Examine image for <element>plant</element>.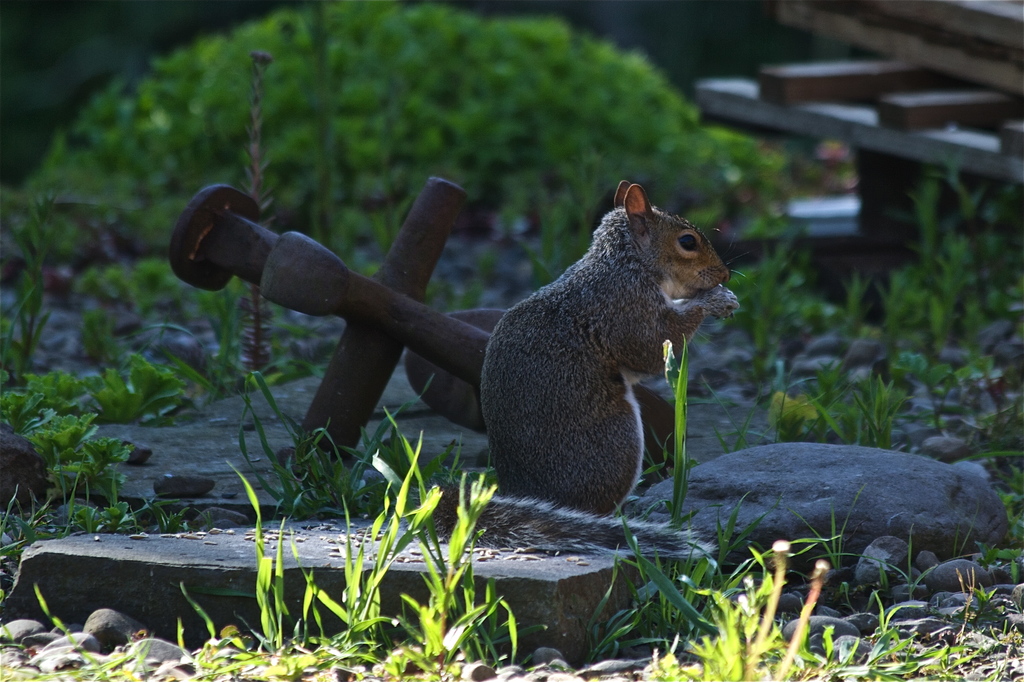
Examination result: [8, 377, 146, 523].
